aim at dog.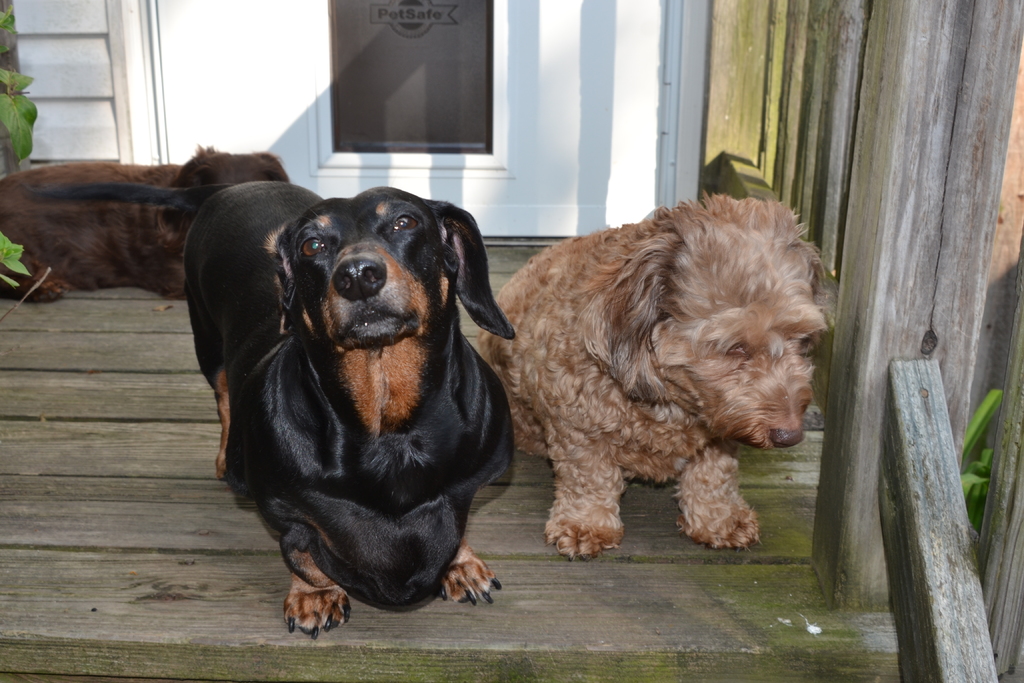
Aimed at bbox=(0, 142, 290, 300).
